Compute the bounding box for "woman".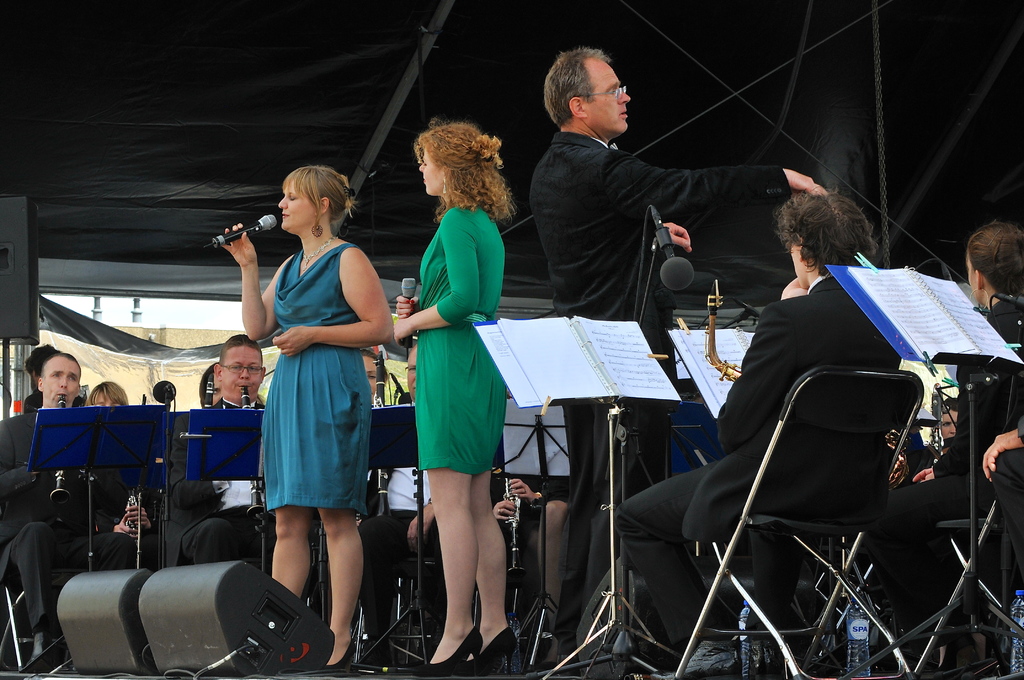
l=390, t=119, r=525, b=673.
